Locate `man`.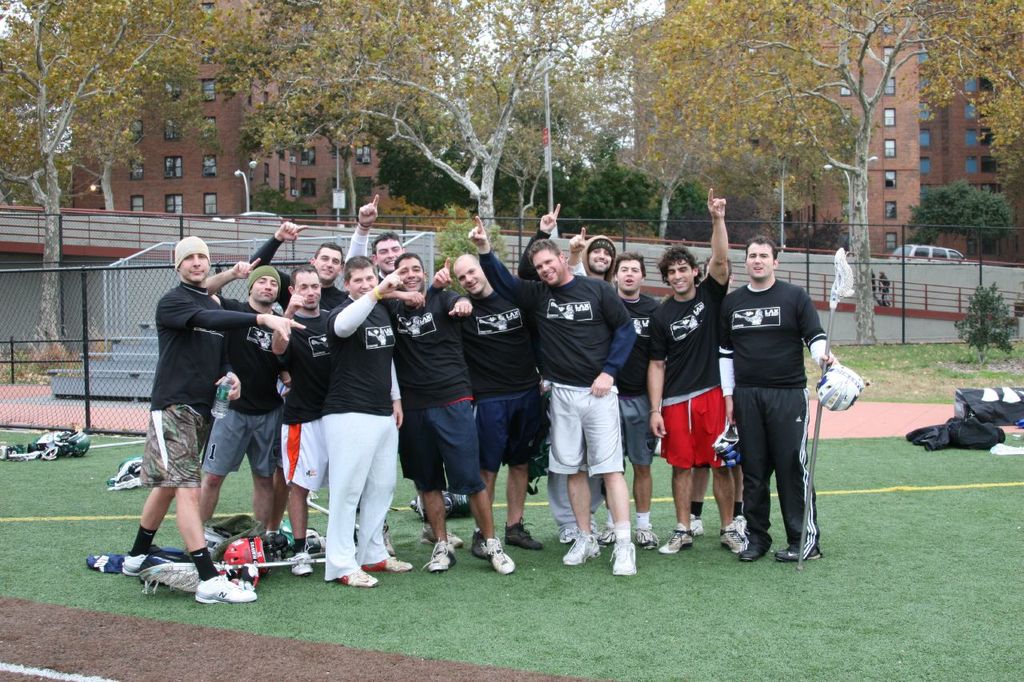
Bounding box: [380, 251, 520, 573].
